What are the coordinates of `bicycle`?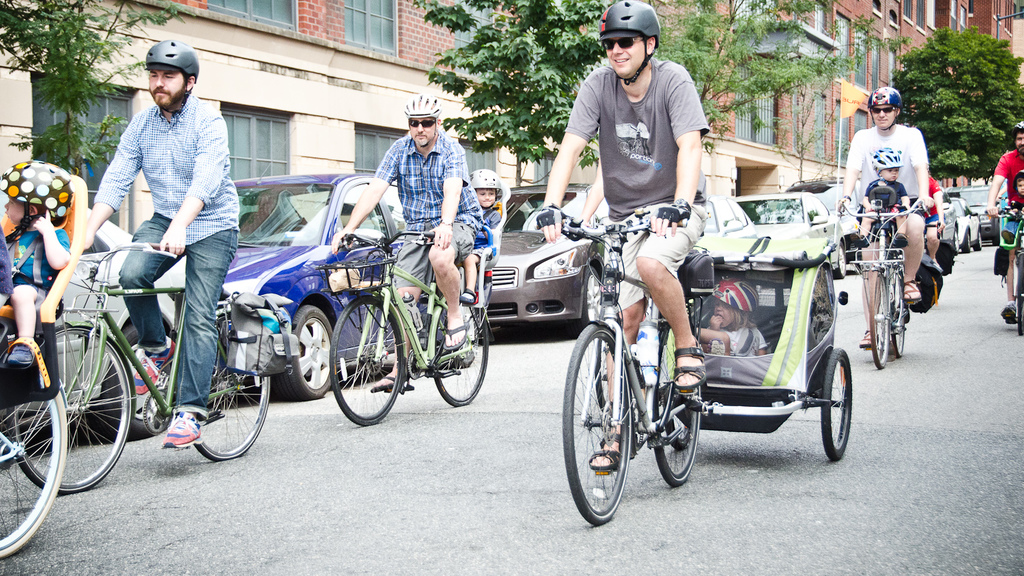
(x1=0, y1=315, x2=66, y2=564).
